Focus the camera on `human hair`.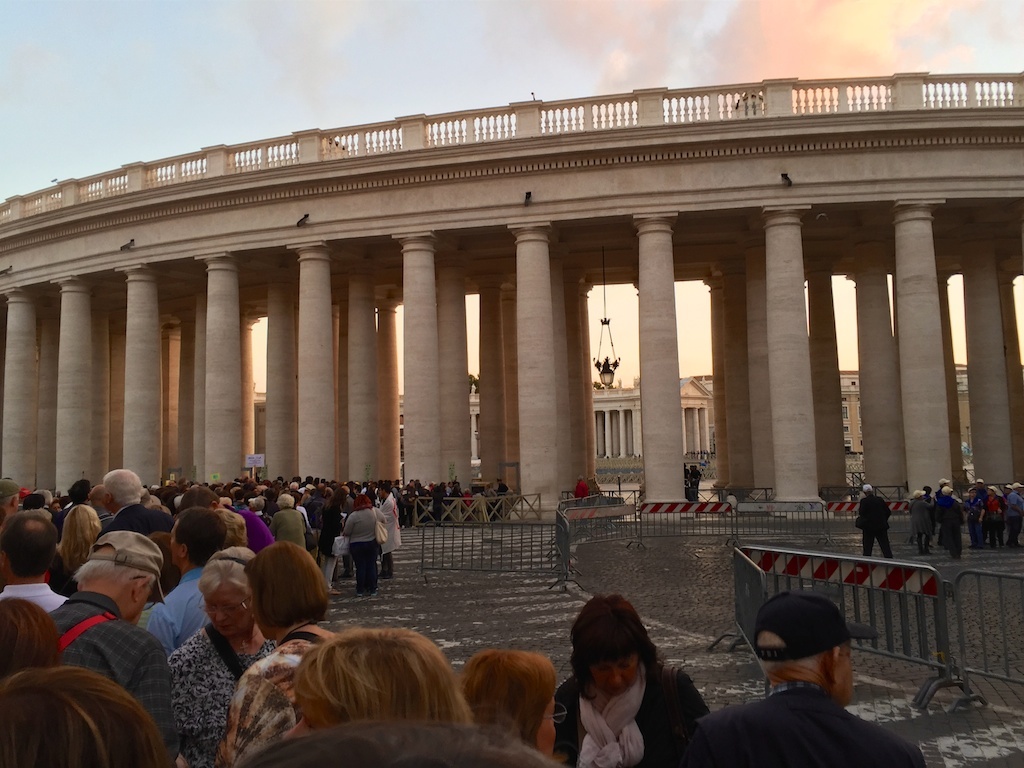
Focus region: rect(457, 648, 558, 756).
